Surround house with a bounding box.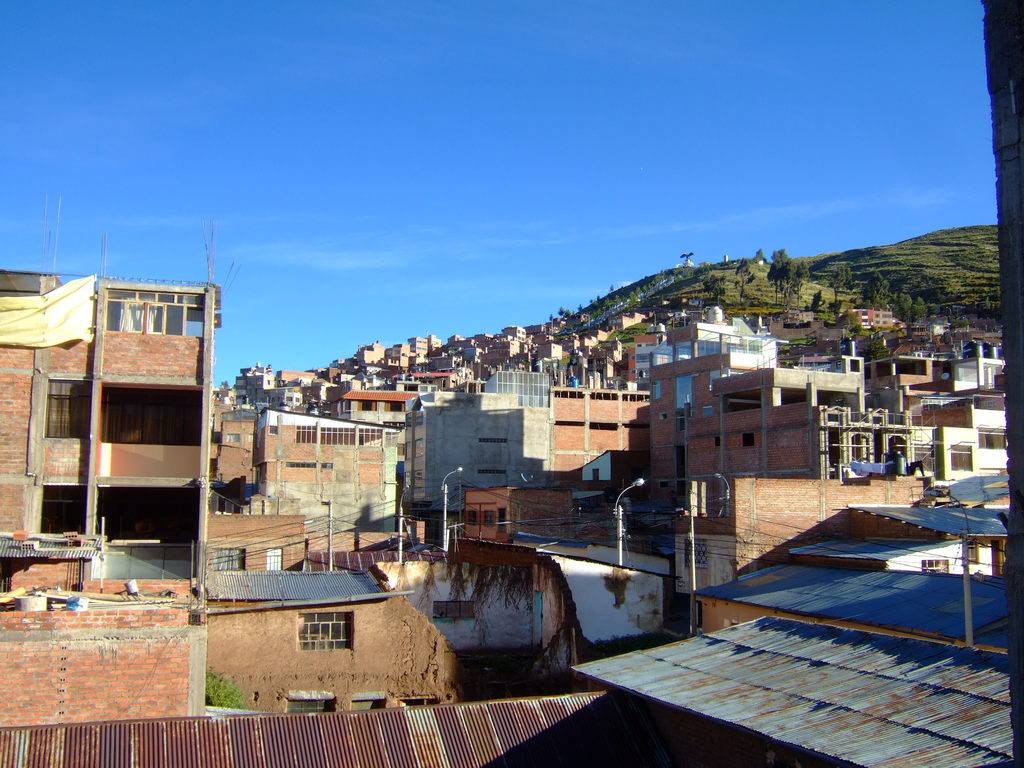
bbox=(652, 355, 921, 499).
